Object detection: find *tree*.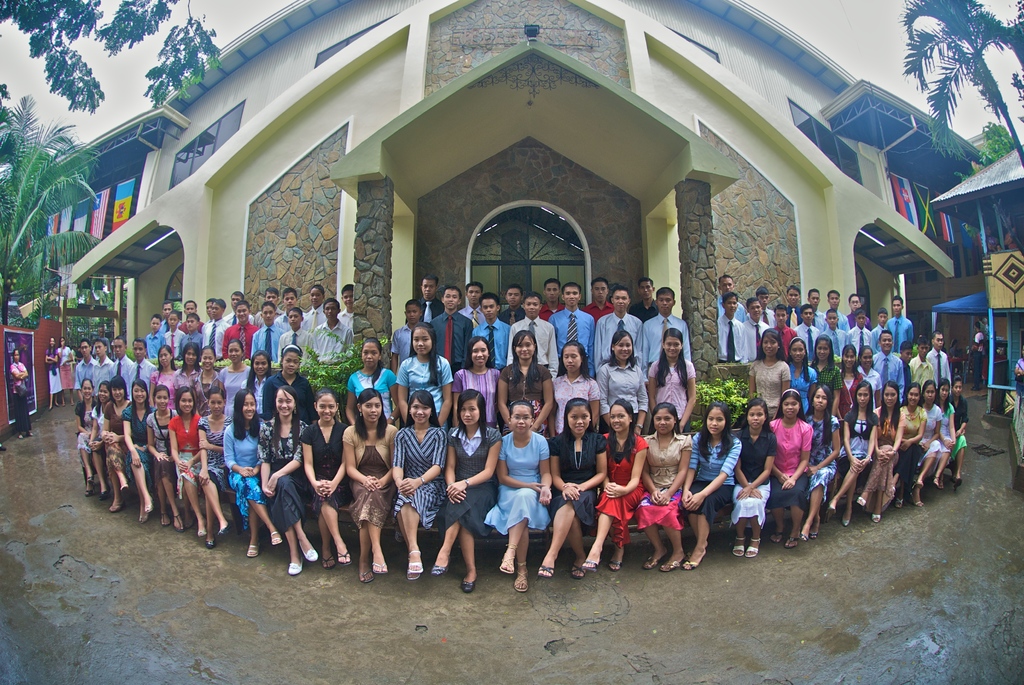
box=[900, 0, 1023, 169].
